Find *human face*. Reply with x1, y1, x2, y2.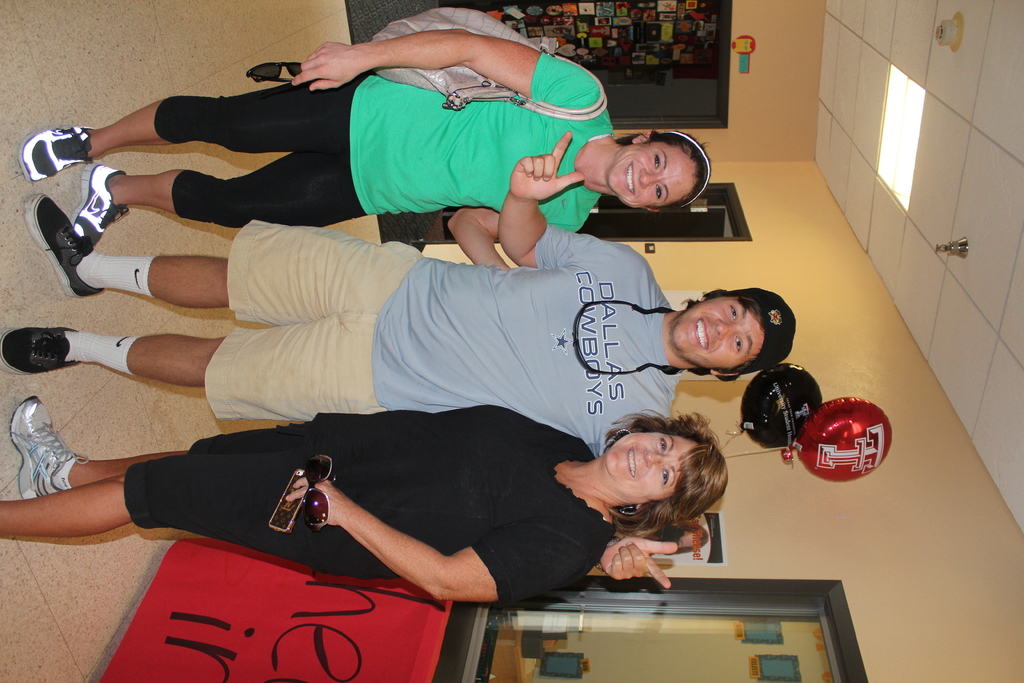
602, 140, 694, 208.
